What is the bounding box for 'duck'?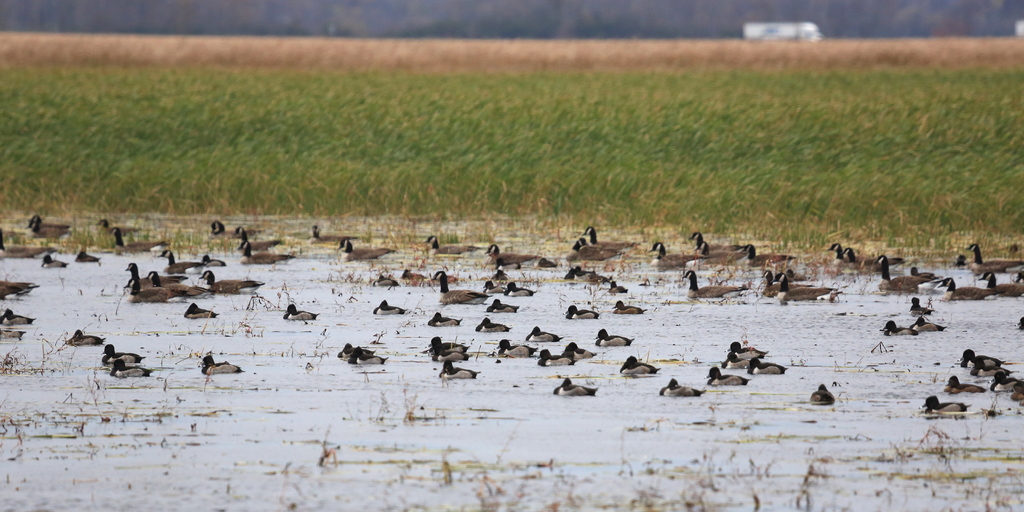
crop(911, 265, 943, 287).
